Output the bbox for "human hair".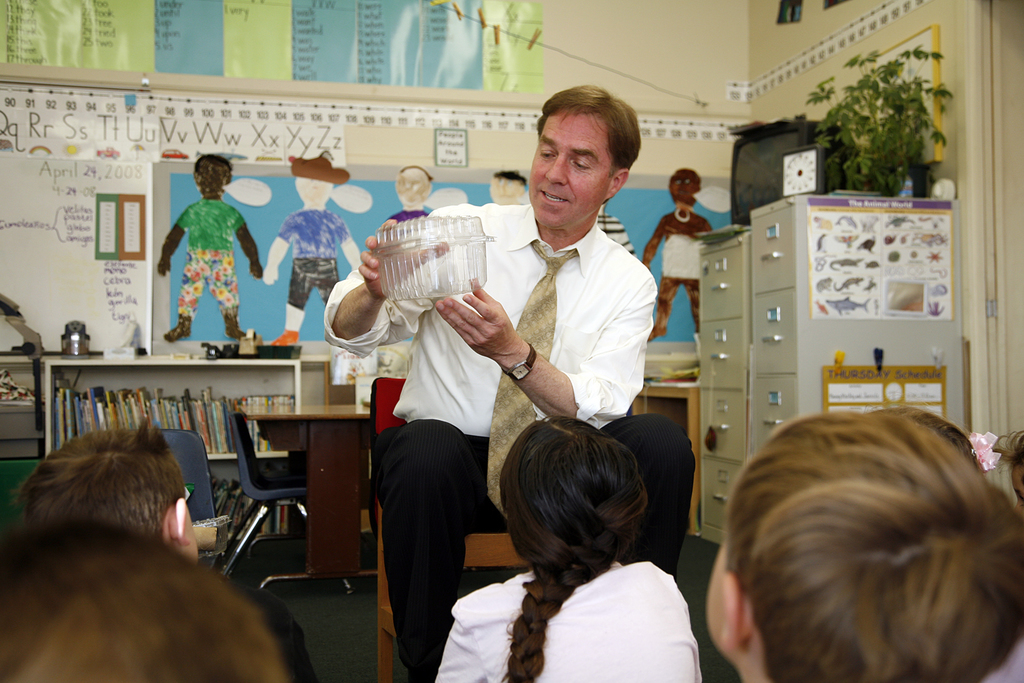
401, 165, 436, 181.
